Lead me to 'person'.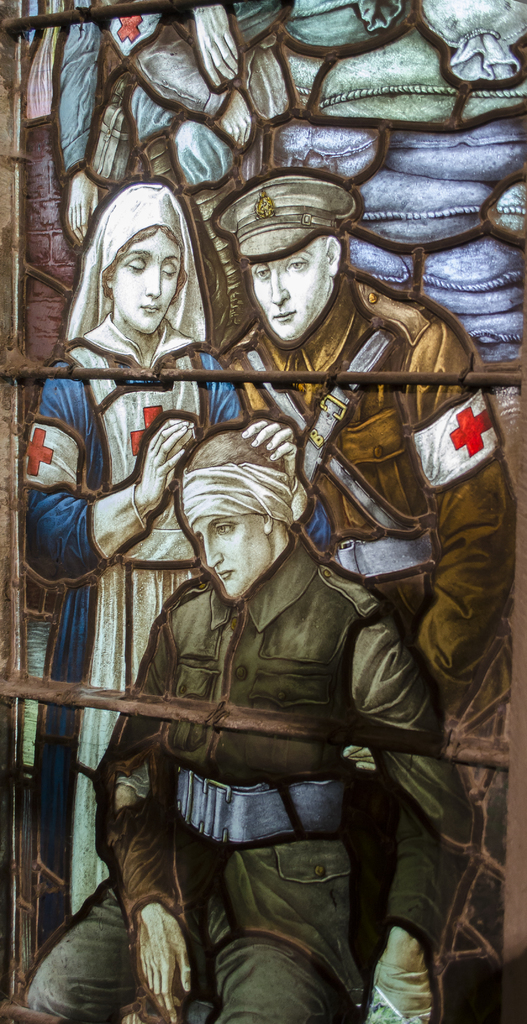
Lead to {"left": 22, "top": 430, "right": 474, "bottom": 1023}.
